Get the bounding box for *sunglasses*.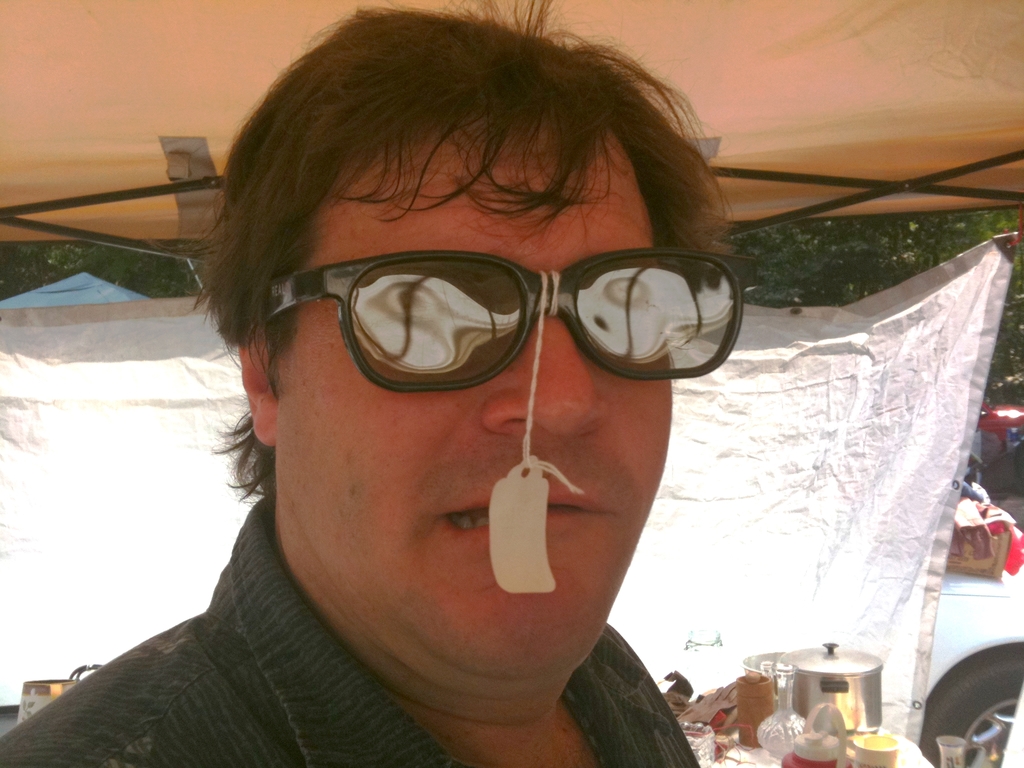
locate(262, 248, 755, 394).
